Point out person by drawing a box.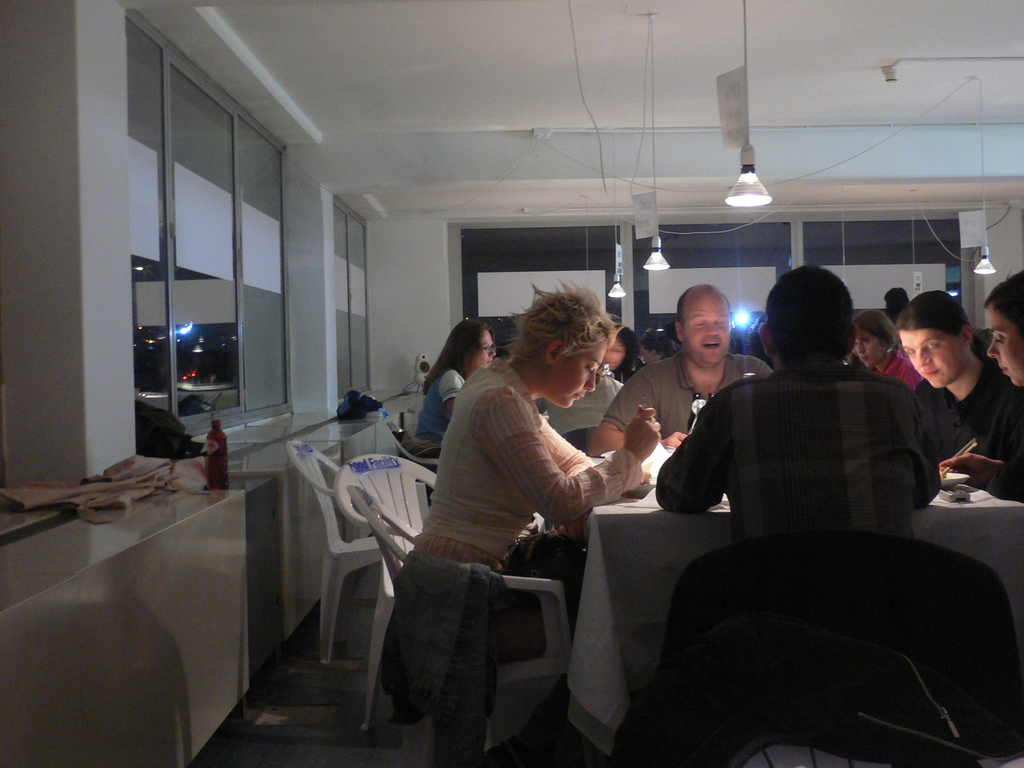
BBox(412, 268, 655, 655).
